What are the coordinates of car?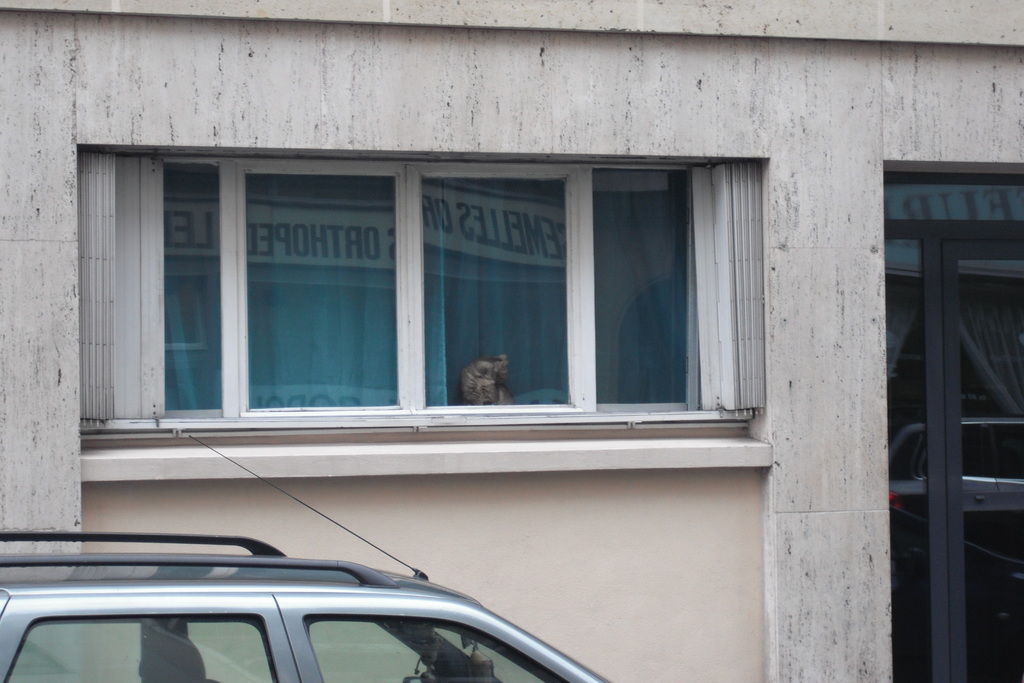
box(0, 438, 615, 682).
